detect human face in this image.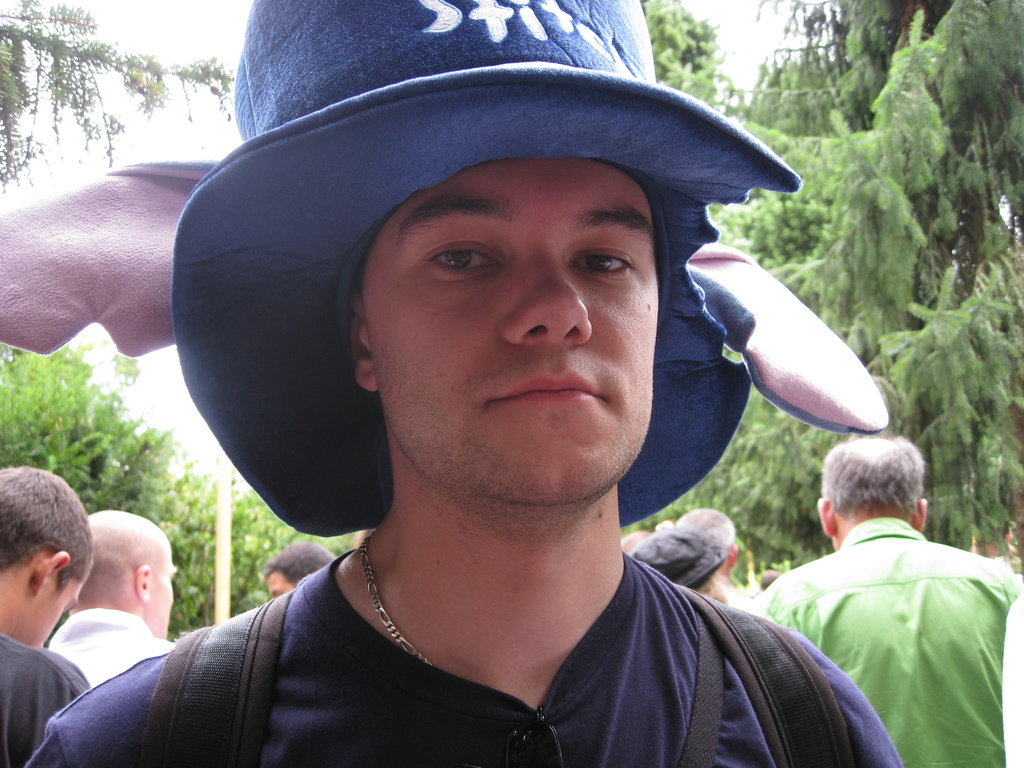
Detection: l=17, t=577, r=92, b=653.
